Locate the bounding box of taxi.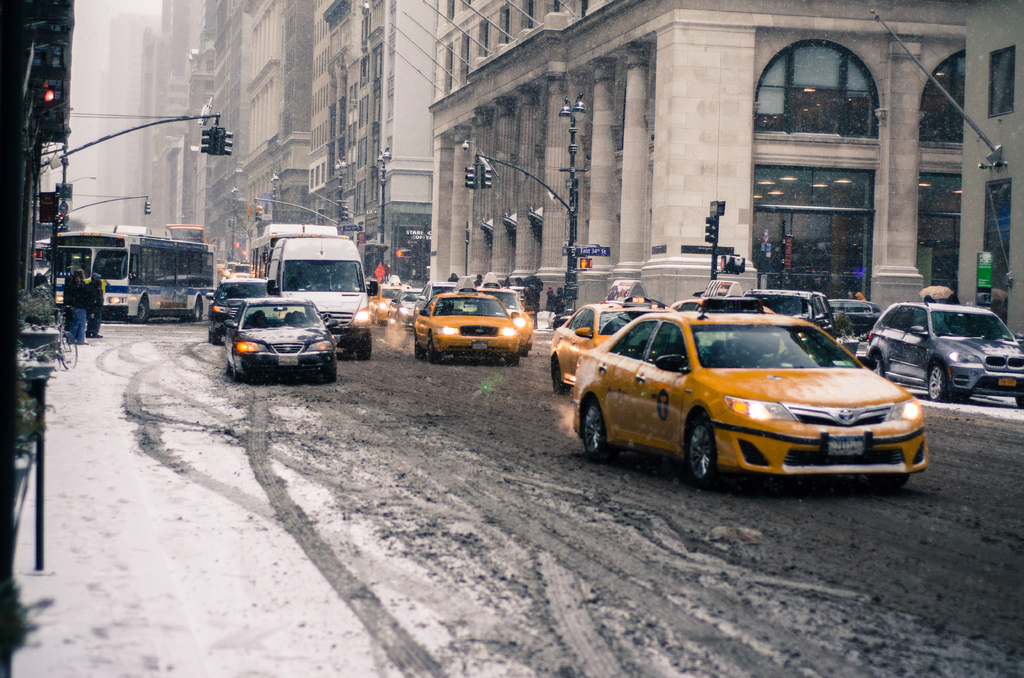
Bounding box: x1=228 y1=264 x2=257 y2=279.
